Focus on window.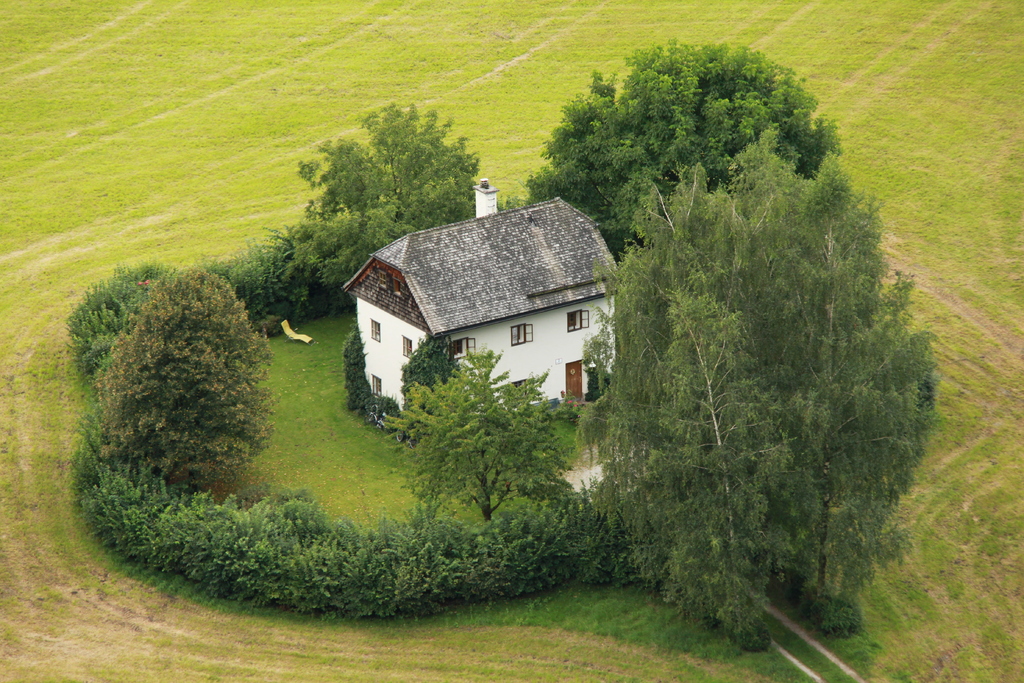
Focused at 452 334 476 365.
